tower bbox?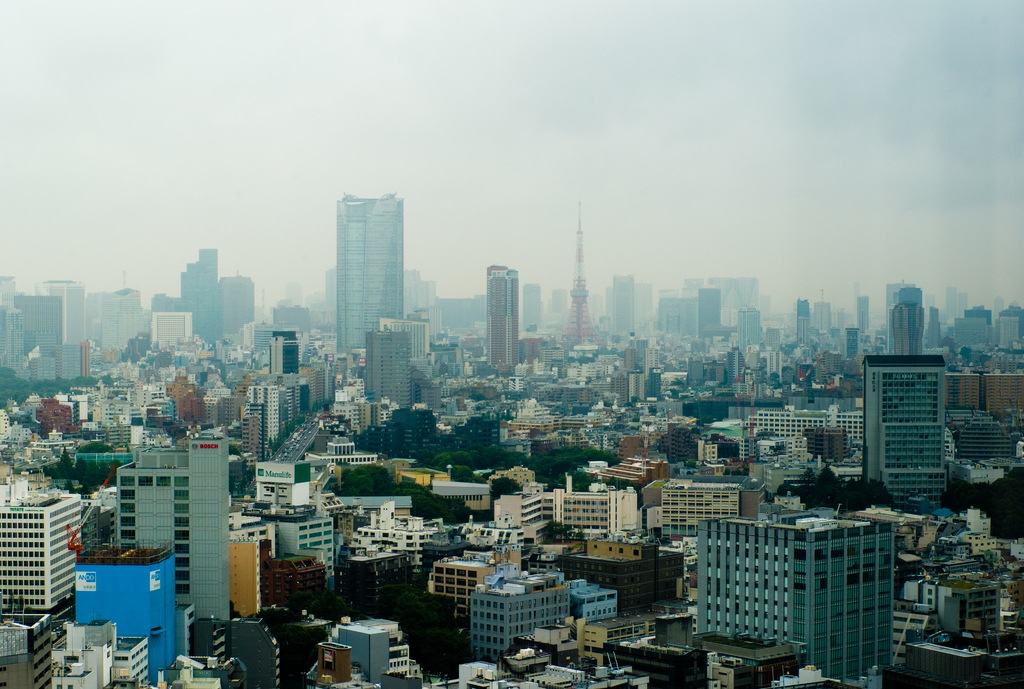
(99,285,145,357)
